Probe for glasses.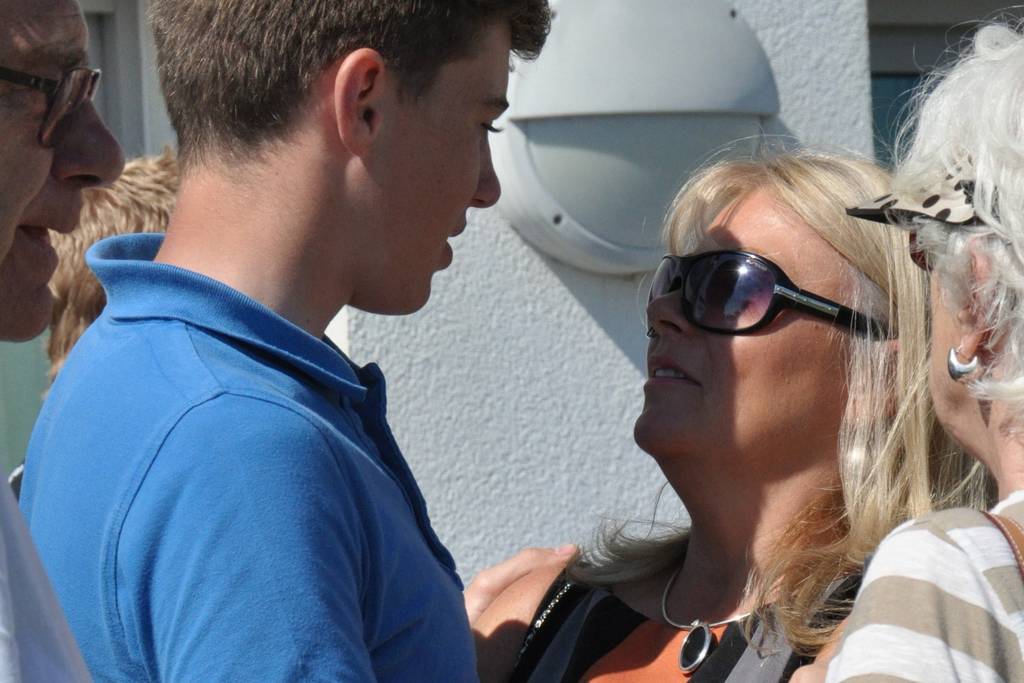
Probe result: region(645, 252, 908, 343).
